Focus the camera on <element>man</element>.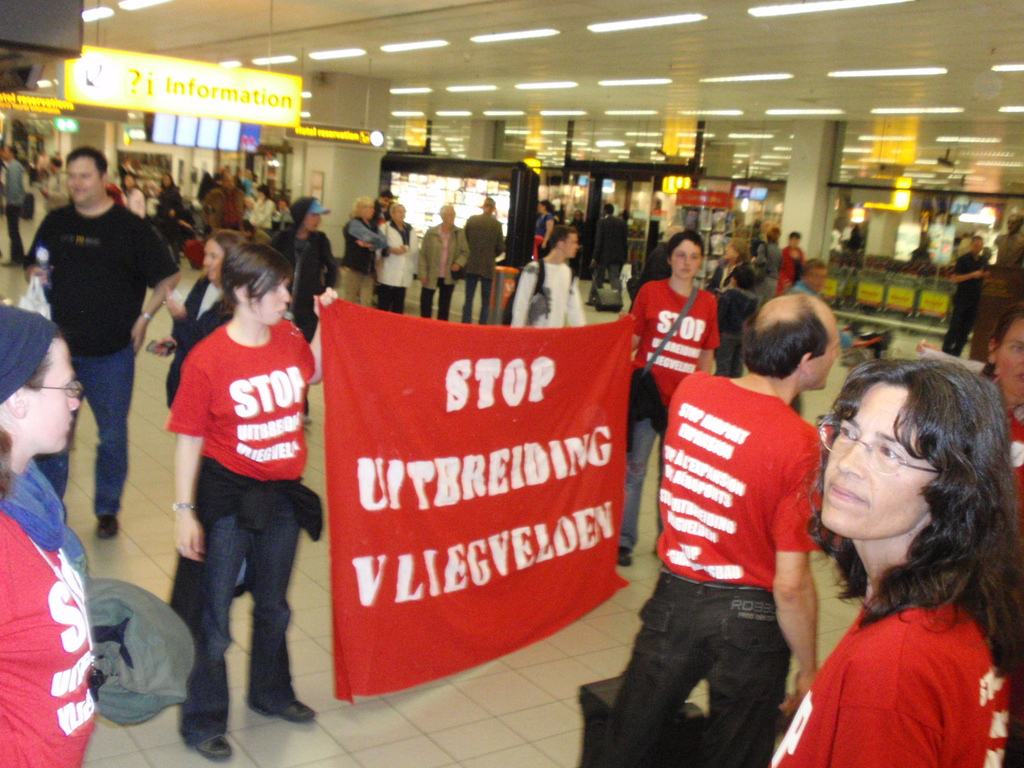
Focus region: (456,196,506,330).
